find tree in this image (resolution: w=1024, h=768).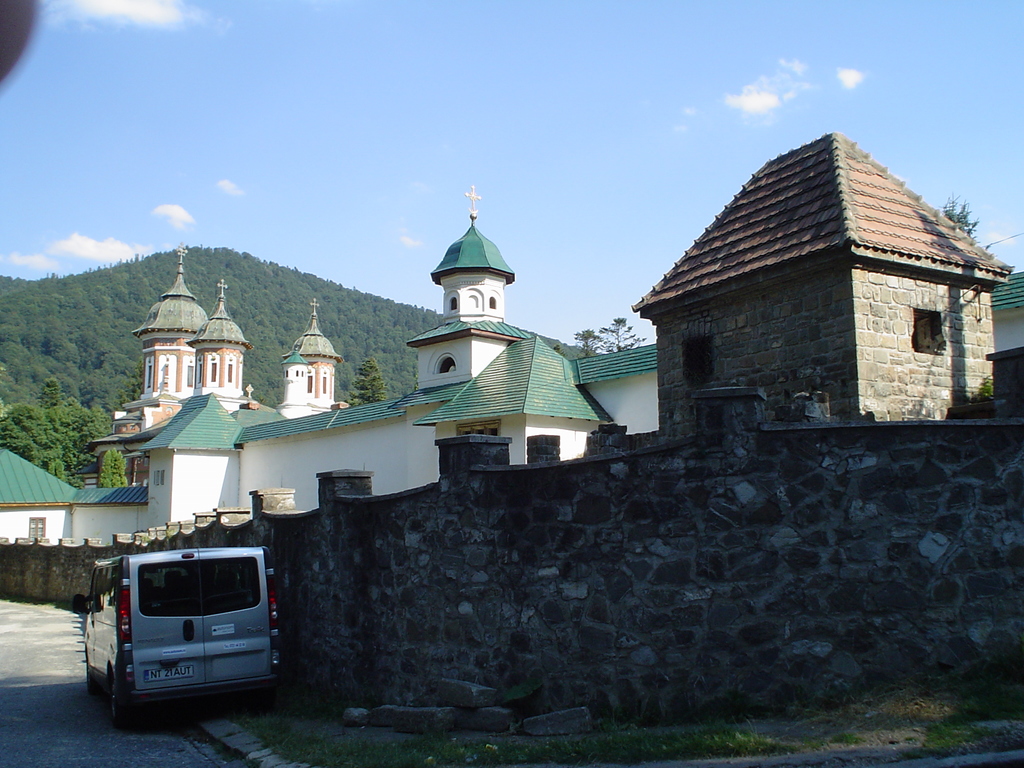
Rect(36, 374, 62, 410).
